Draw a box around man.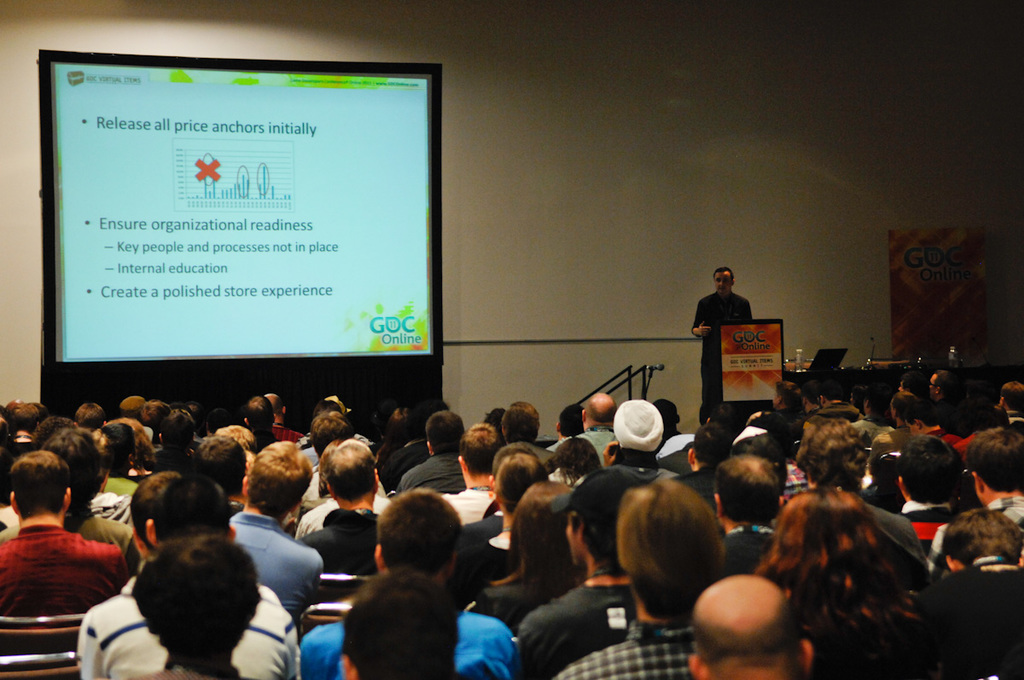
<region>230, 439, 324, 608</region>.
